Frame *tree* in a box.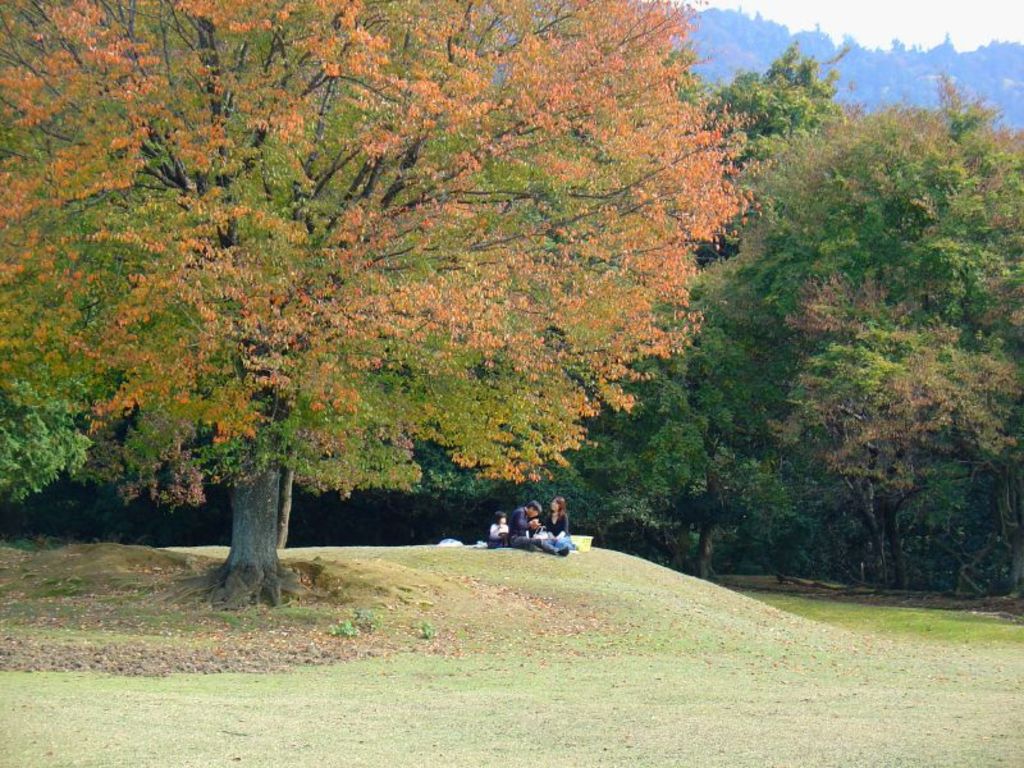
left=0, top=0, right=778, bottom=604.
